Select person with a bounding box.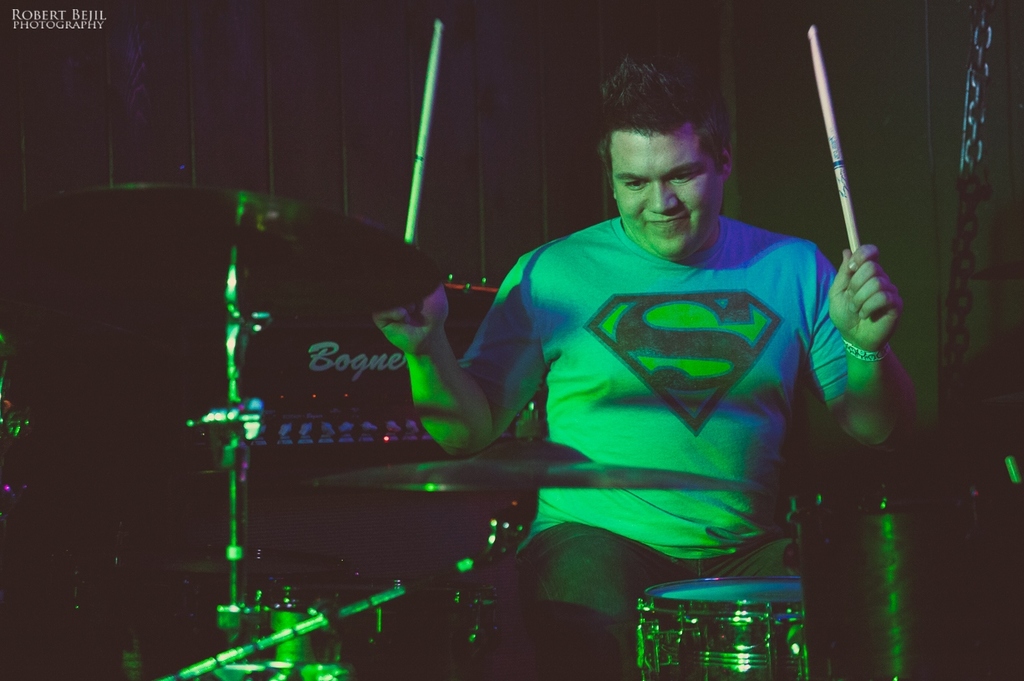
[97,129,857,625].
